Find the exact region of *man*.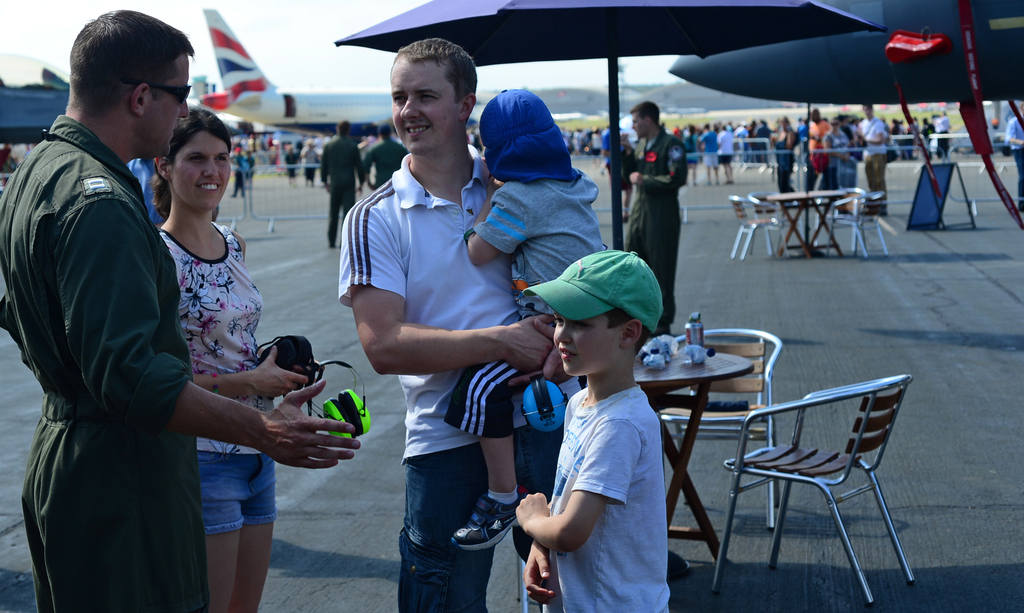
Exact region: pyautogui.locateOnScreen(858, 100, 895, 218).
